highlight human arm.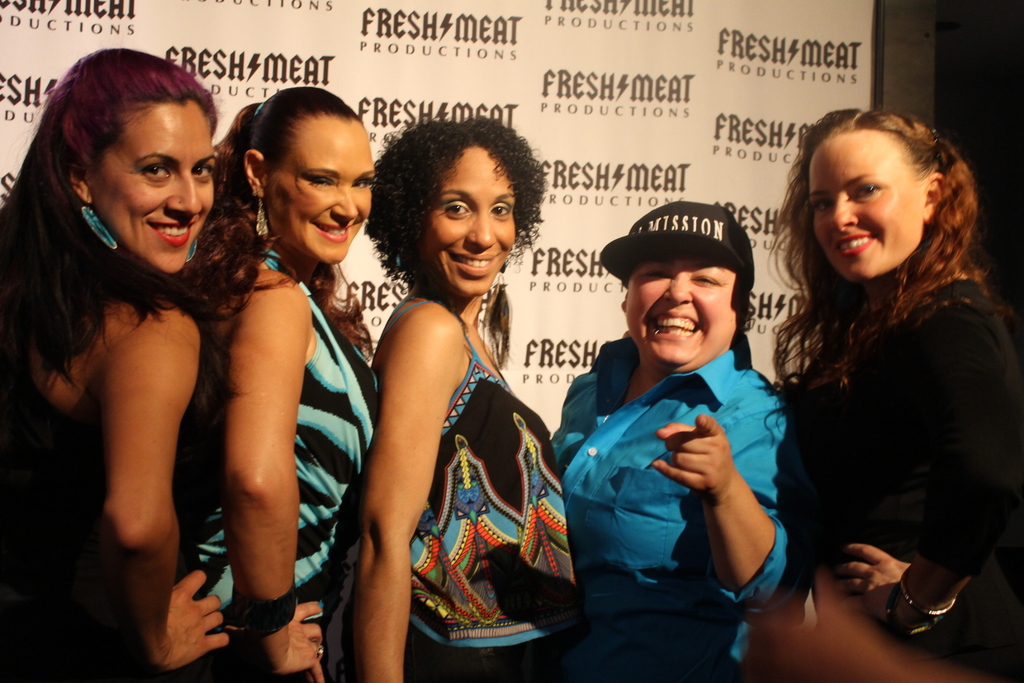
Highlighted region: 828/303/1023/643.
